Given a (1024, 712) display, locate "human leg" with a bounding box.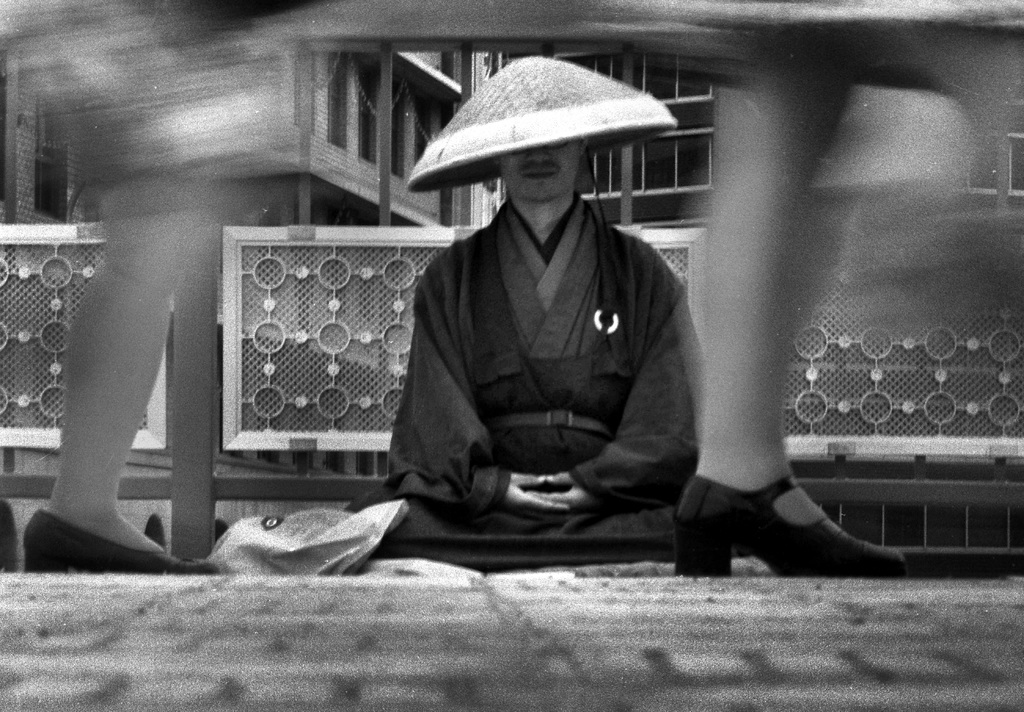
Located: bbox(23, 158, 227, 586).
